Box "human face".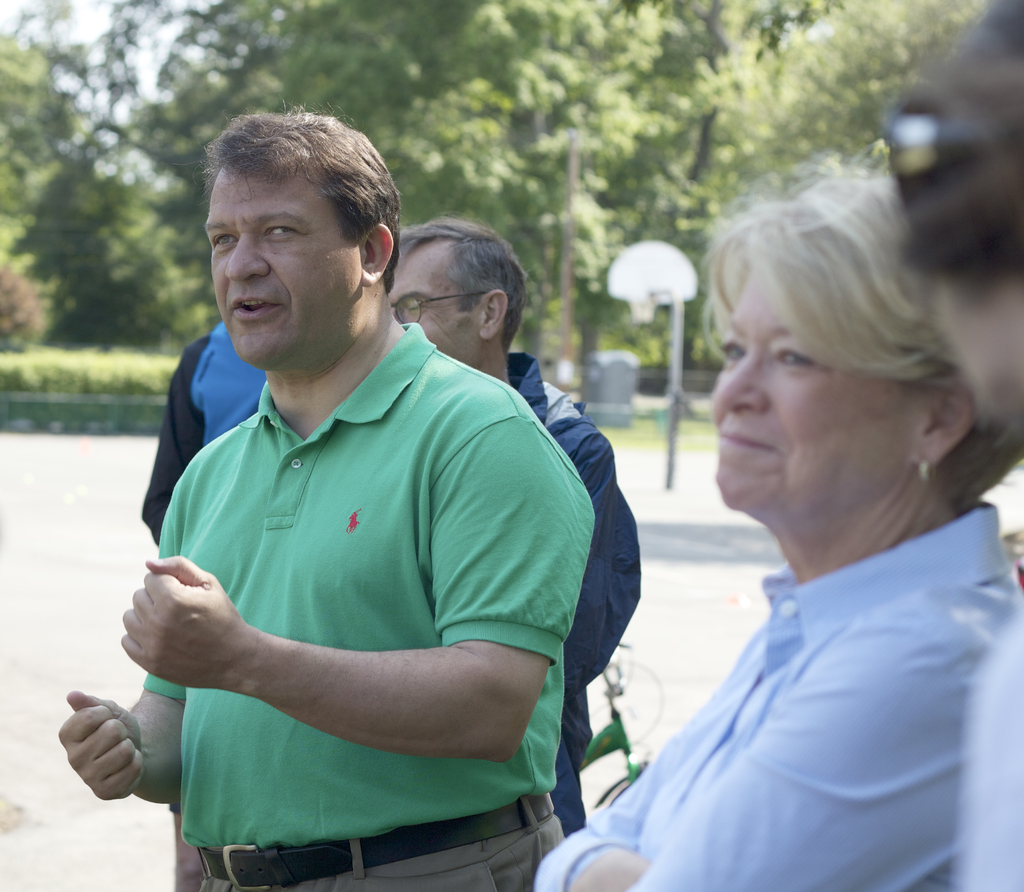
bbox=[710, 263, 918, 526].
